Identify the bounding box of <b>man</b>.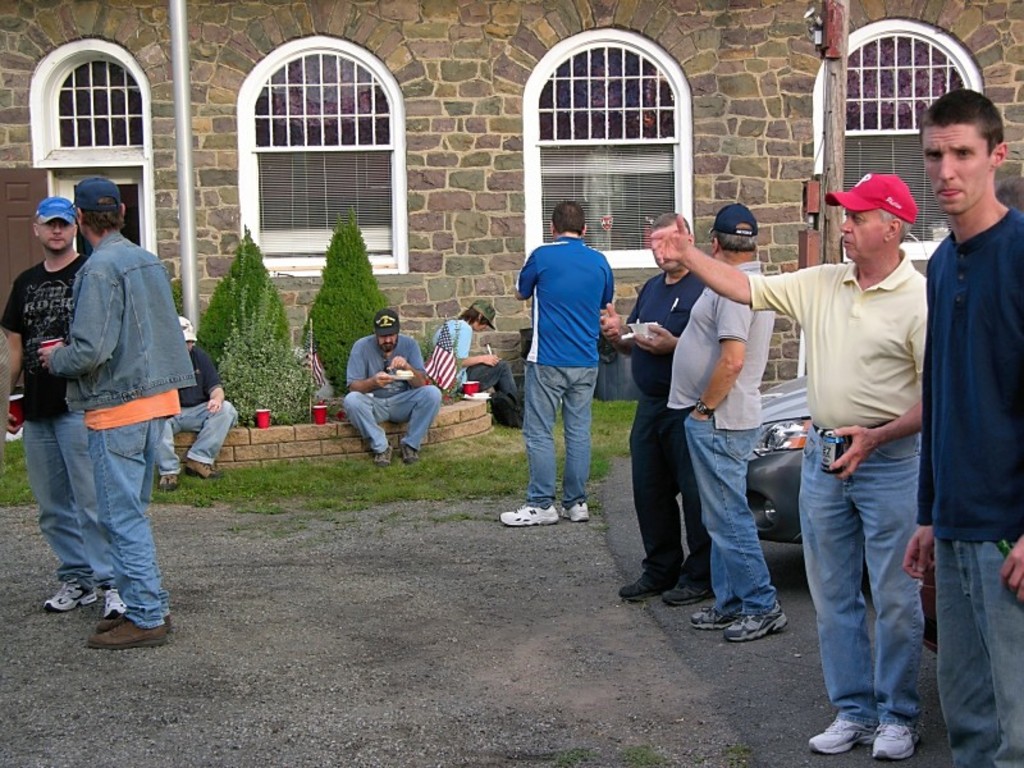
bbox=(340, 303, 451, 460).
